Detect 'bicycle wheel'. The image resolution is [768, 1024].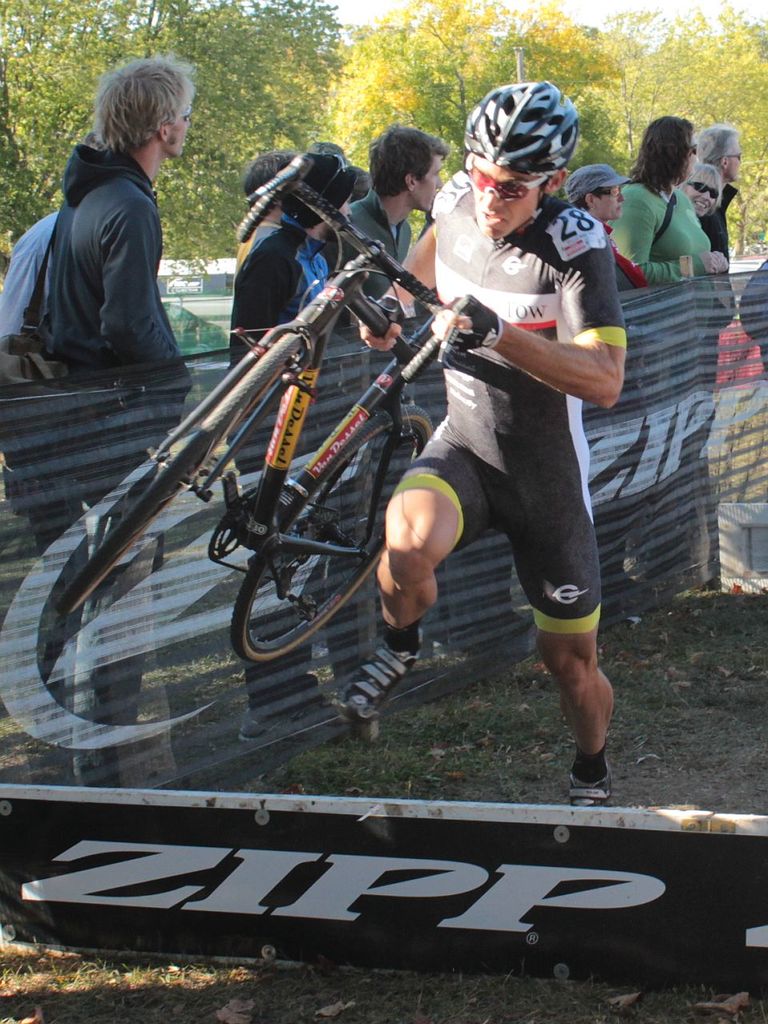
select_region(234, 448, 368, 672).
